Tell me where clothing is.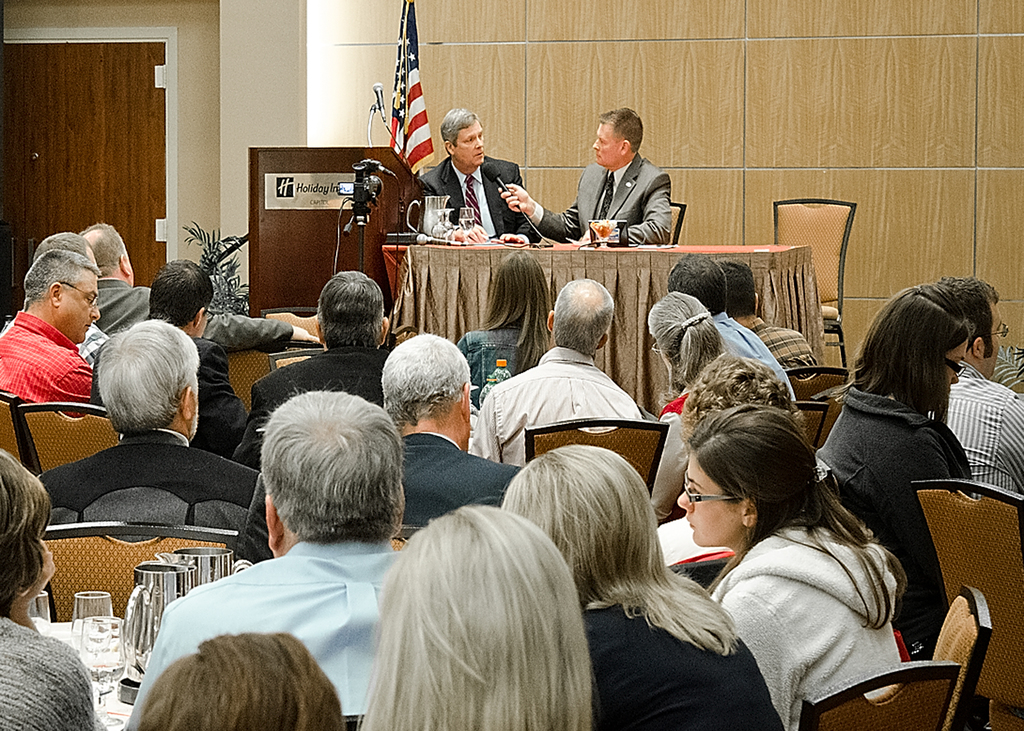
clothing is at left=755, top=314, right=819, bottom=378.
